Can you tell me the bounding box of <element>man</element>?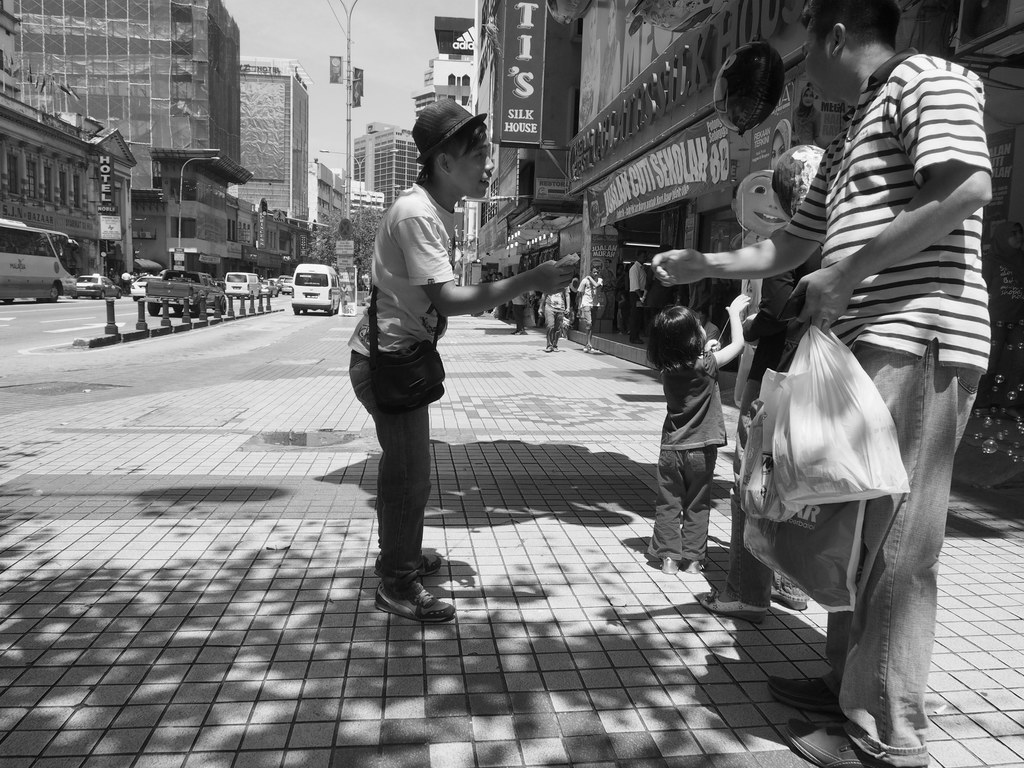
Rect(110, 274, 119, 288).
